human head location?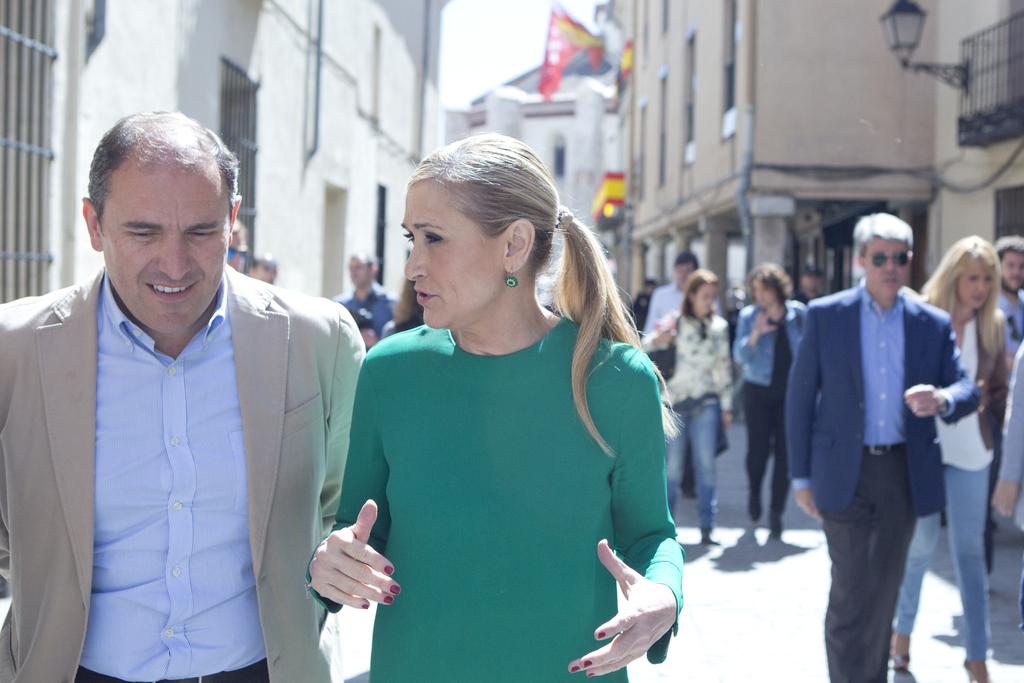
select_region(991, 231, 1023, 293)
